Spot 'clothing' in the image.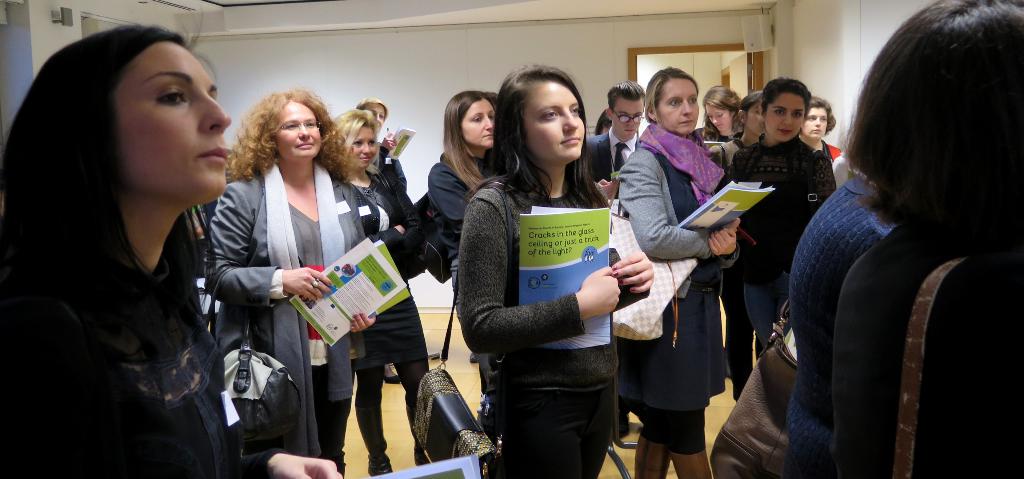
'clothing' found at x1=826 y1=139 x2=845 y2=156.
